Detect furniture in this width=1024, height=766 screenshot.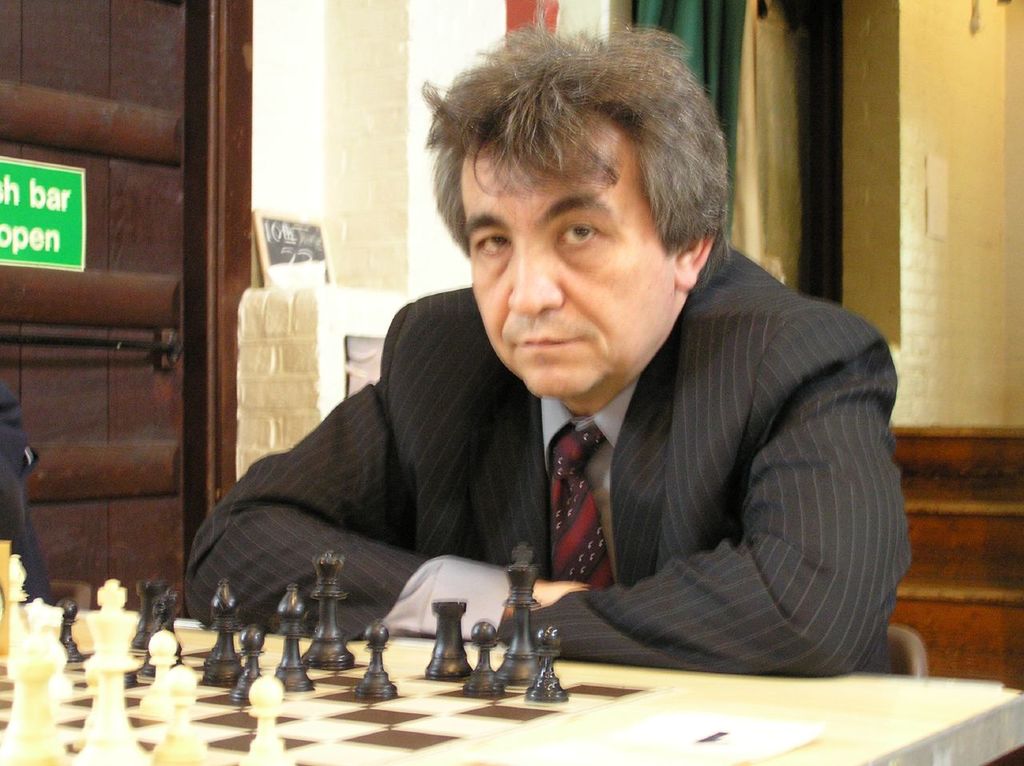
Detection: (left=50, top=580, right=90, bottom=608).
